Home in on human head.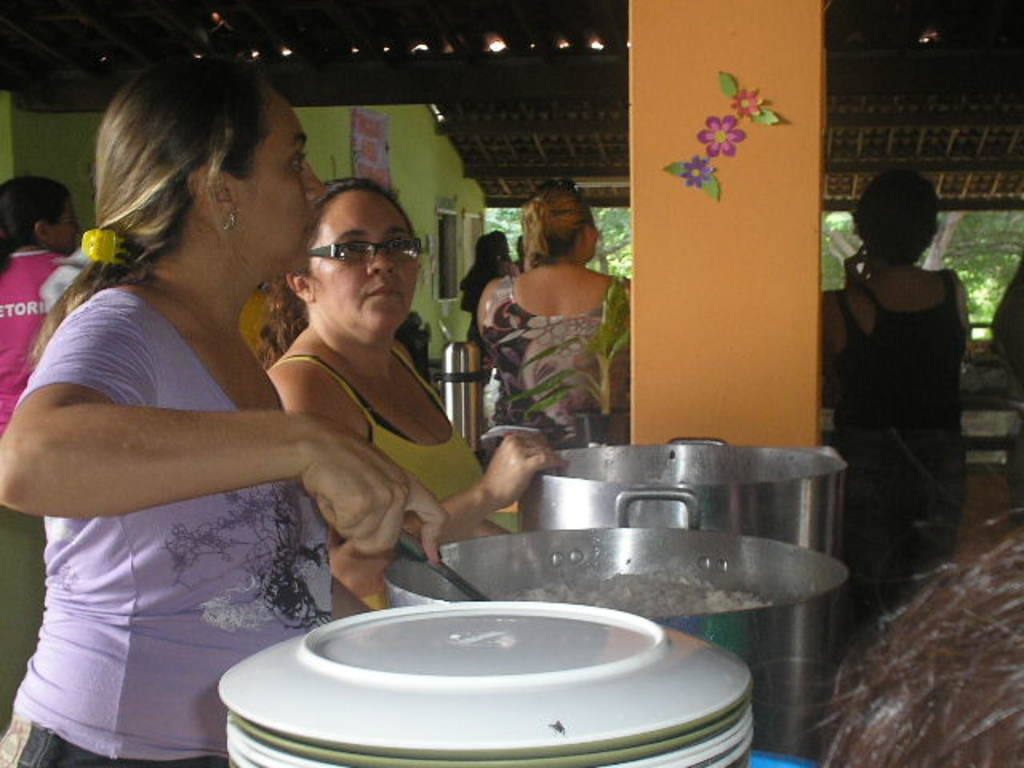
Homed in at (left=88, top=54, right=326, bottom=277).
